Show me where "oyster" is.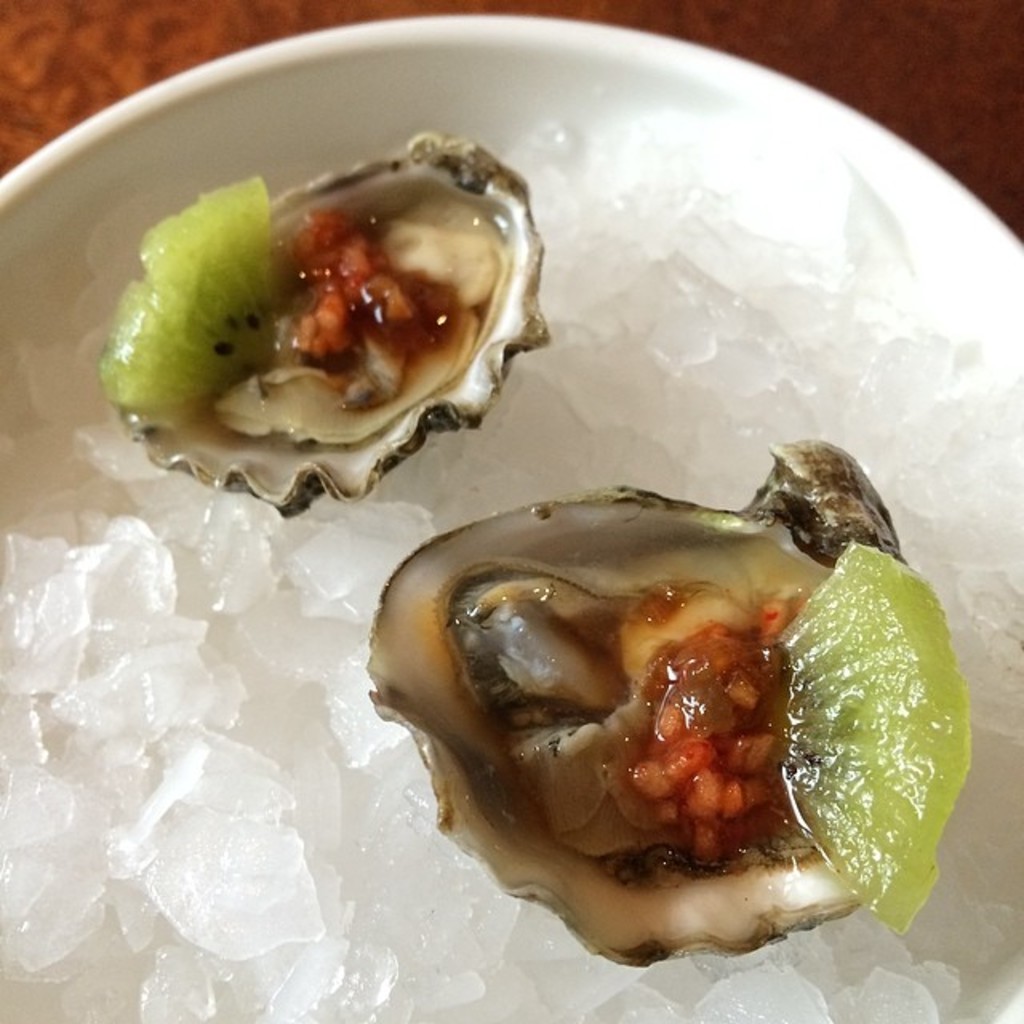
"oyster" is at BBox(115, 126, 552, 525).
